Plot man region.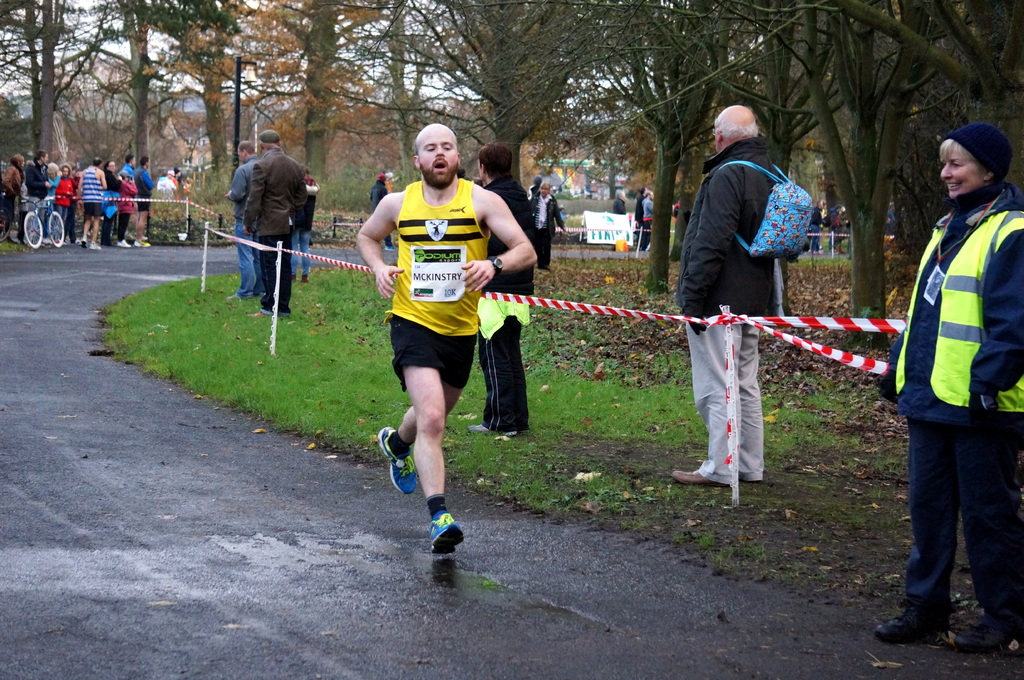
Plotted at [77,157,104,249].
